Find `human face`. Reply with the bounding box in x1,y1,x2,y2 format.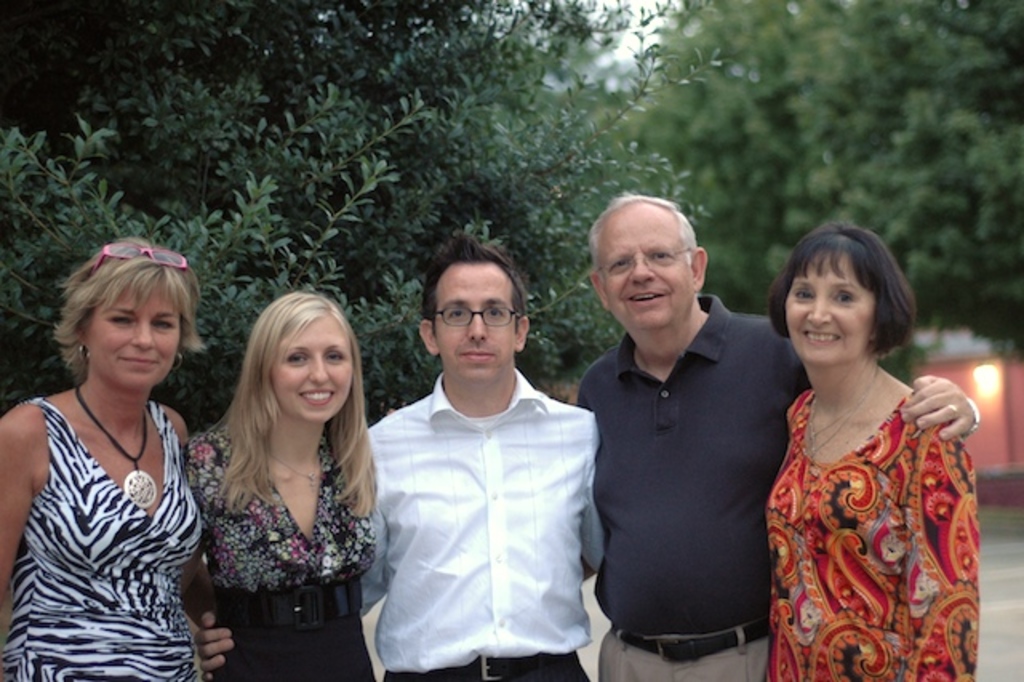
429,256,514,378.
